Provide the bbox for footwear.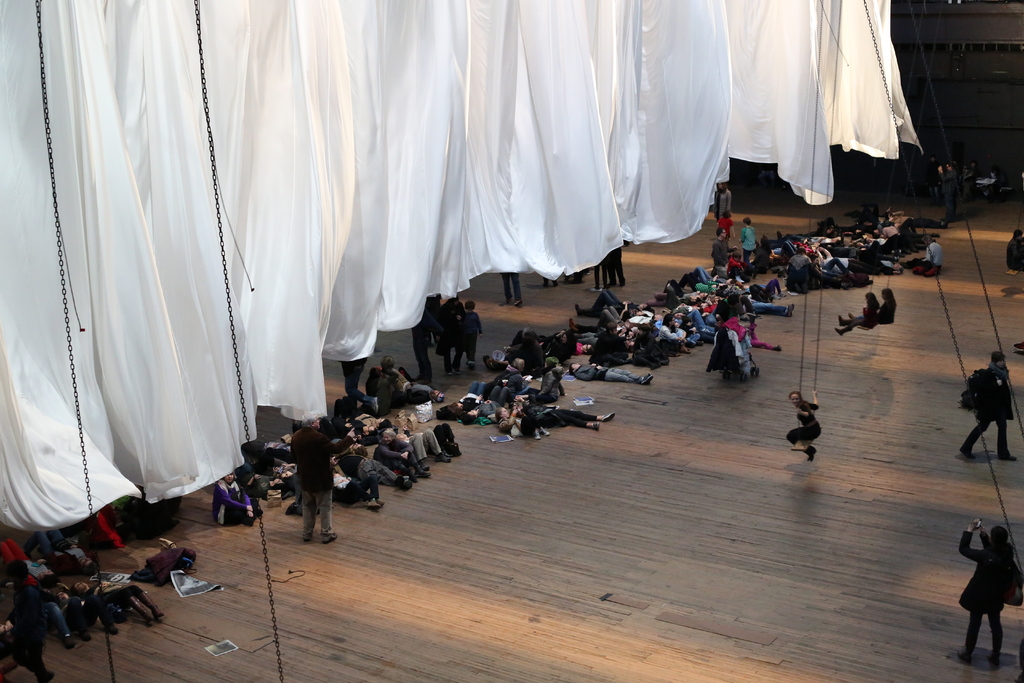
bbox=[837, 314, 850, 325].
